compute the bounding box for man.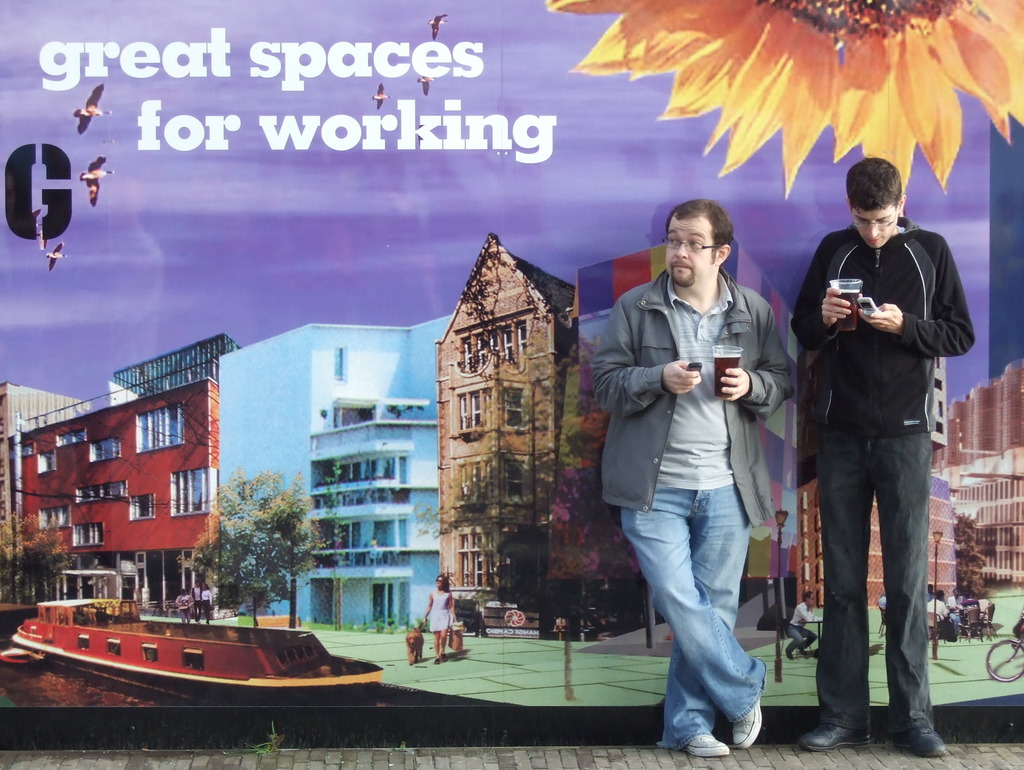
<box>788,131,961,735</box>.
